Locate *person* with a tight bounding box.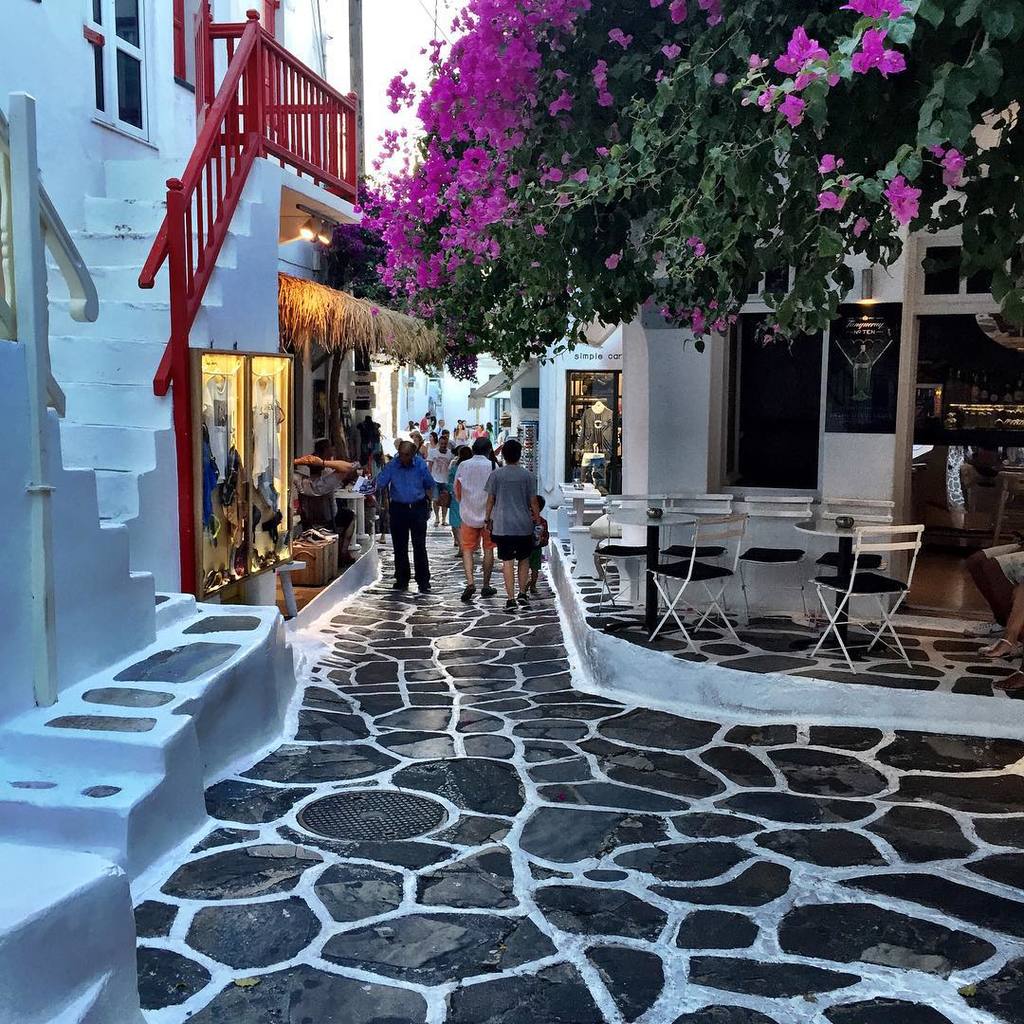
pyautogui.locateOnScreen(373, 423, 444, 593).
